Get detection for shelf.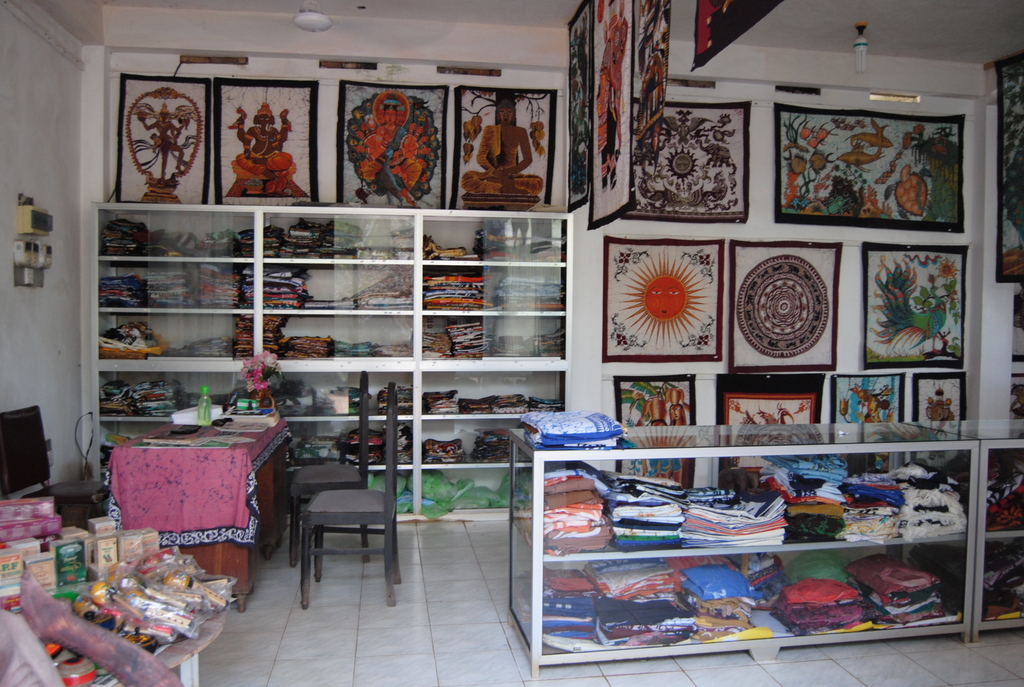
Detection: <region>99, 371, 564, 518</region>.
